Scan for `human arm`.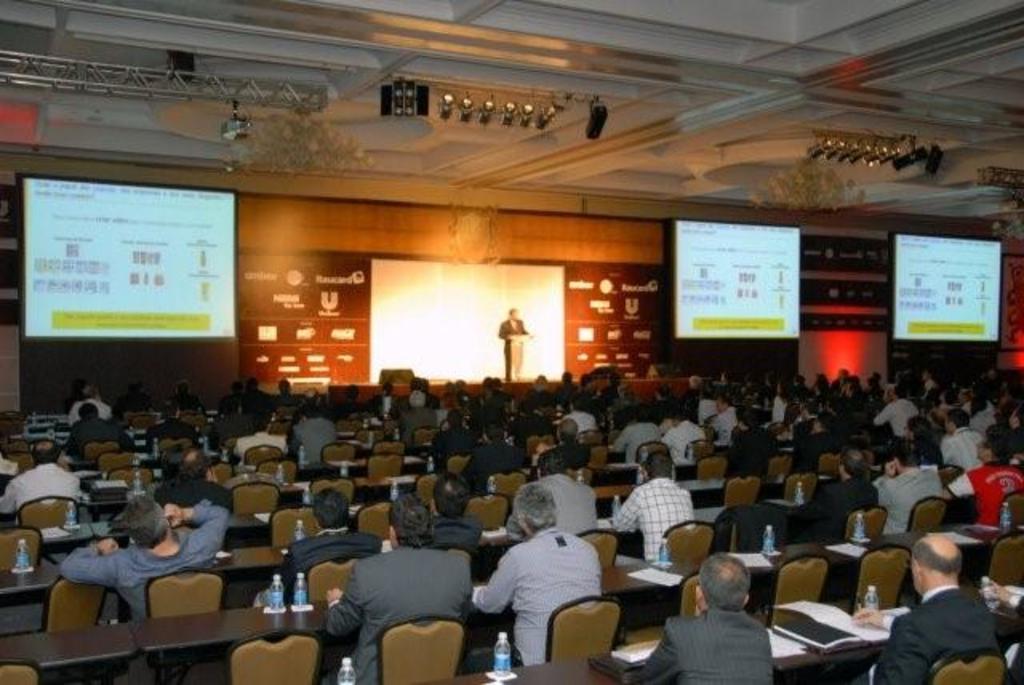
Scan result: left=496, top=325, right=507, bottom=338.
